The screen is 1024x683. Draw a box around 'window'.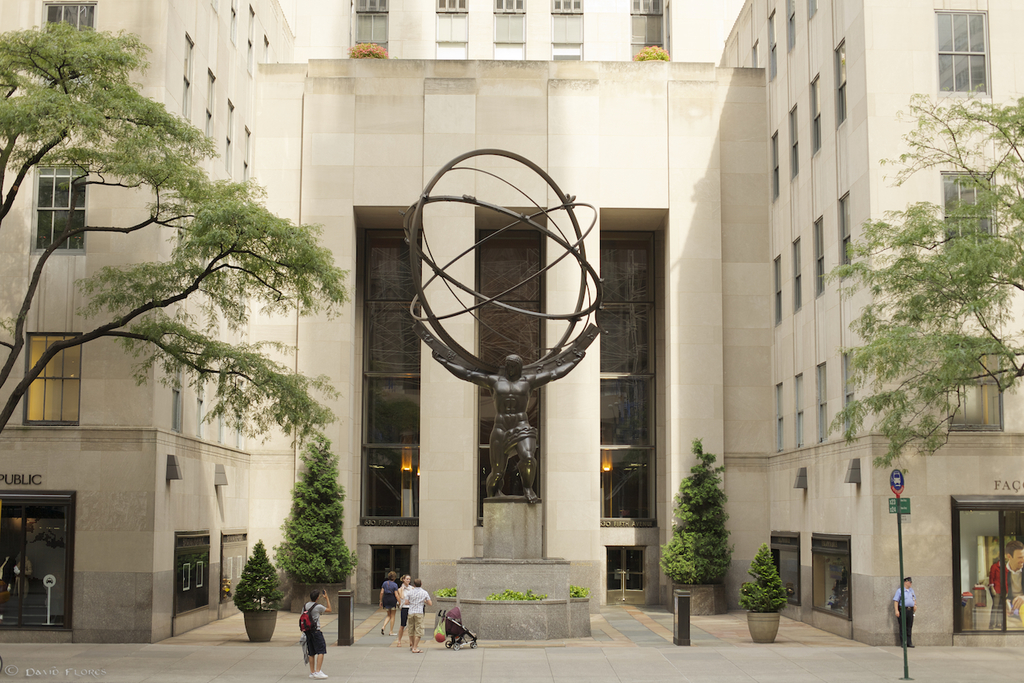
(179, 39, 190, 119).
